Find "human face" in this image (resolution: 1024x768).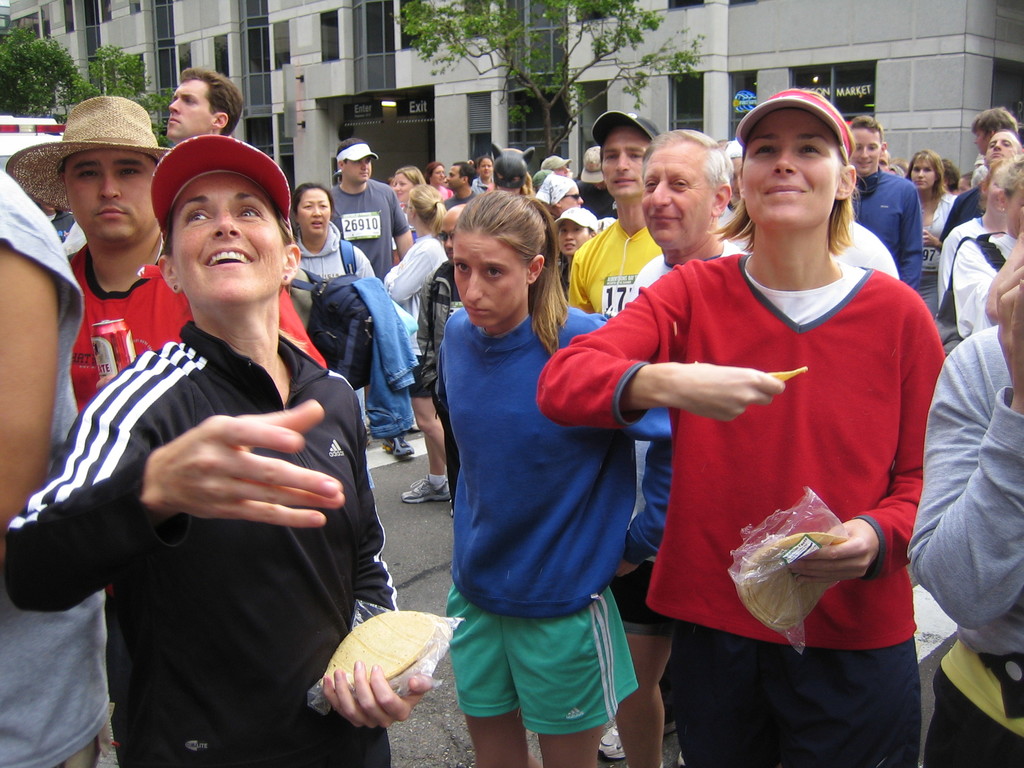
region(906, 156, 935, 192).
